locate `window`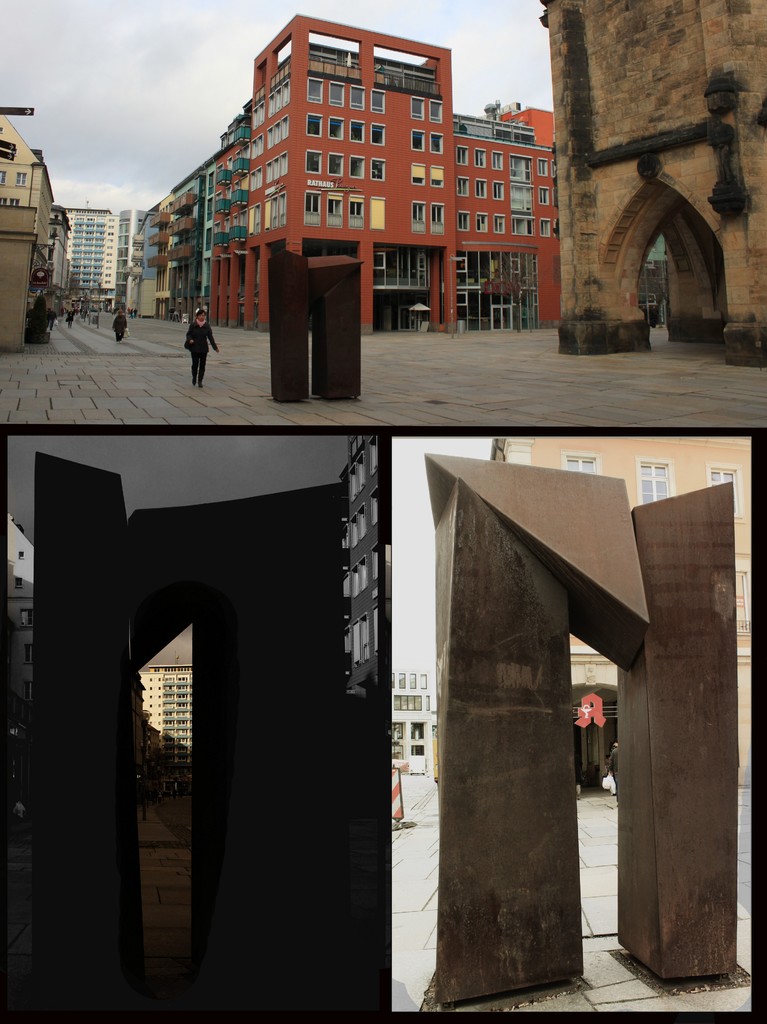
(411,721,423,740)
